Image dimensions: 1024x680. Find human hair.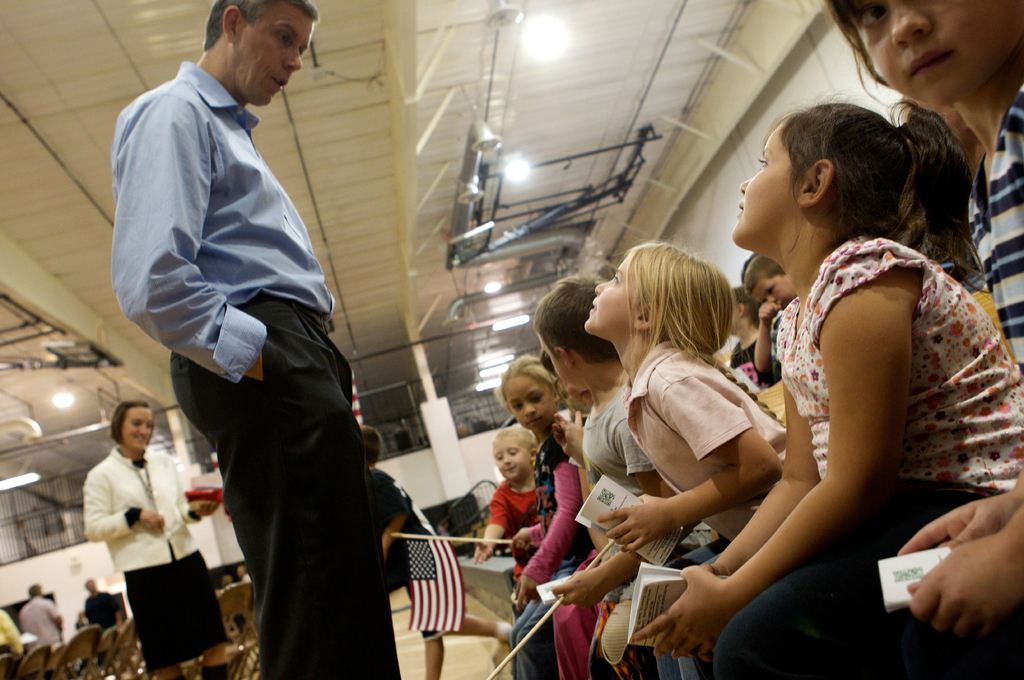
bbox=(206, 0, 318, 51).
